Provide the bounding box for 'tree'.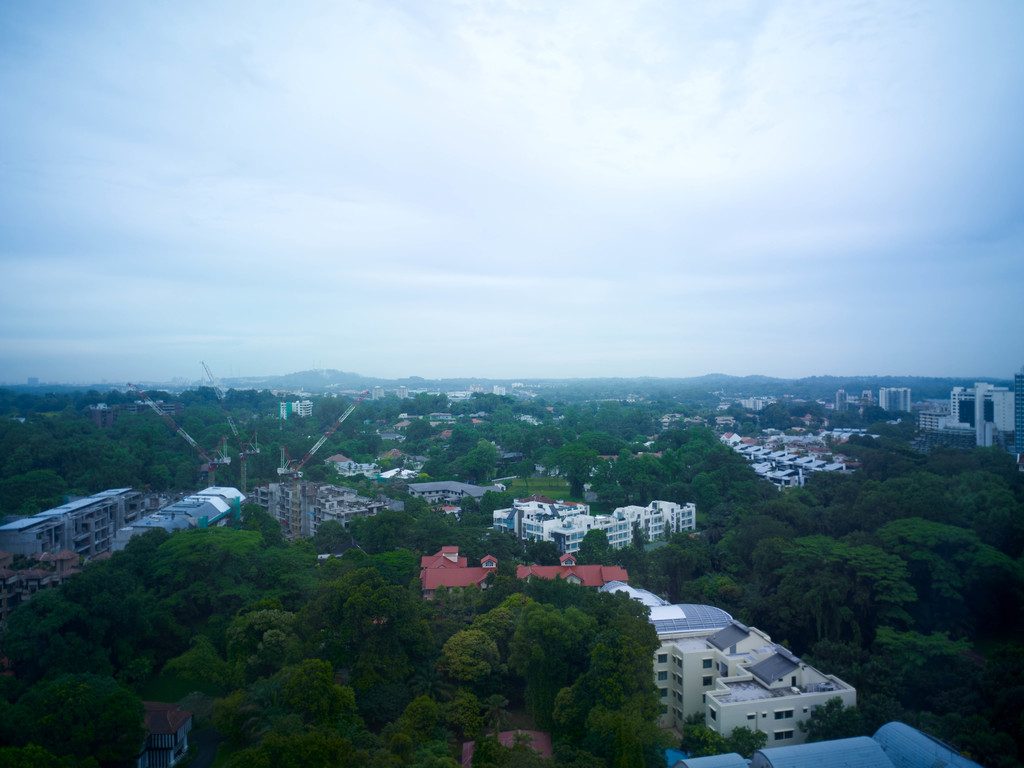
(x1=784, y1=532, x2=852, y2=634).
